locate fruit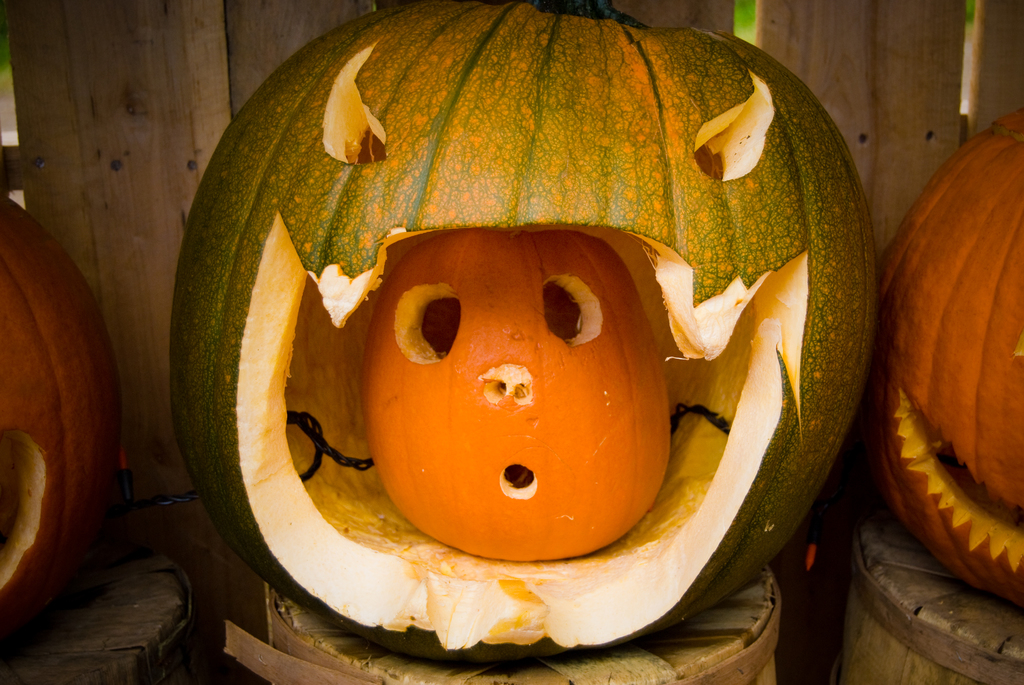
l=0, t=187, r=122, b=647
